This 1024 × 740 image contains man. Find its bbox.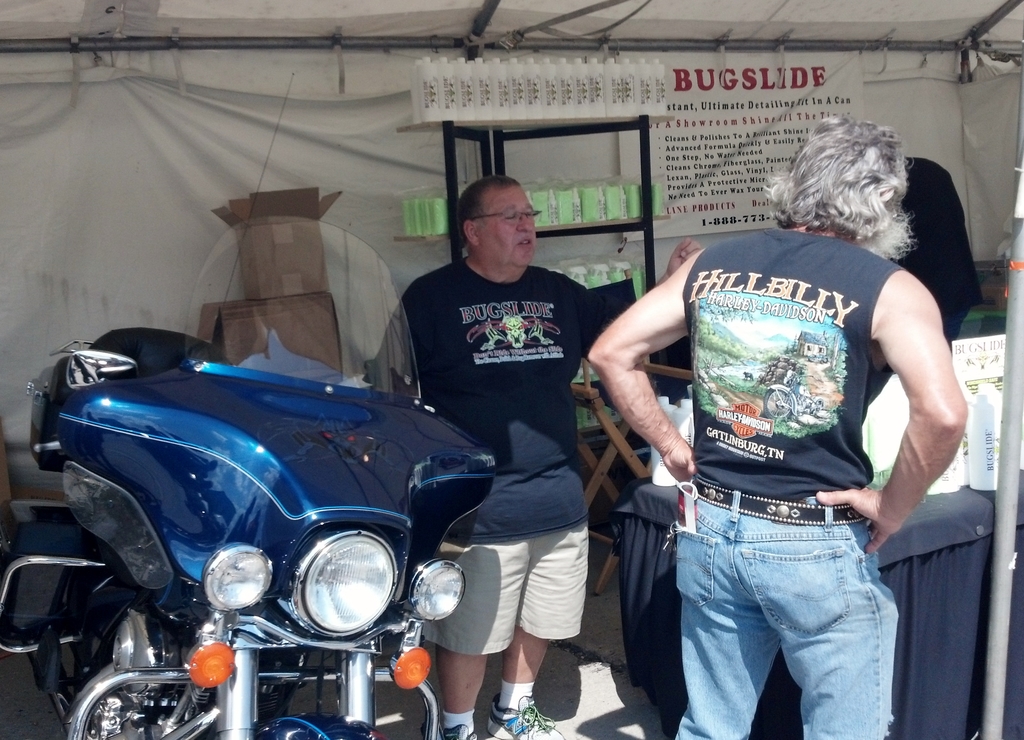
358,177,697,739.
